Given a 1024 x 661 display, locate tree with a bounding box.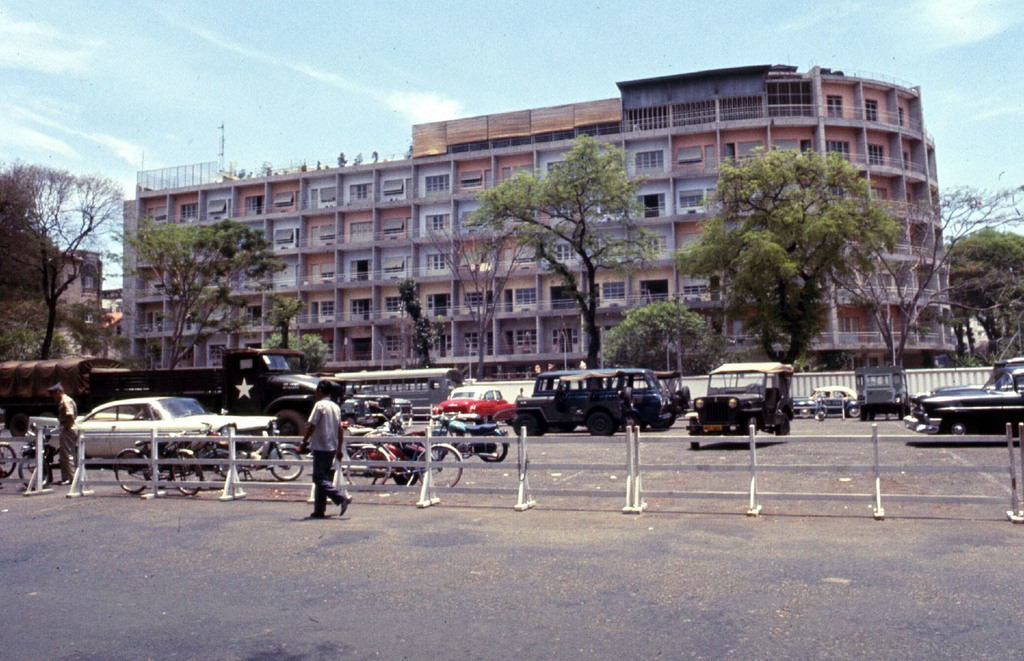
Located: BBox(951, 228, 1023, 359).
